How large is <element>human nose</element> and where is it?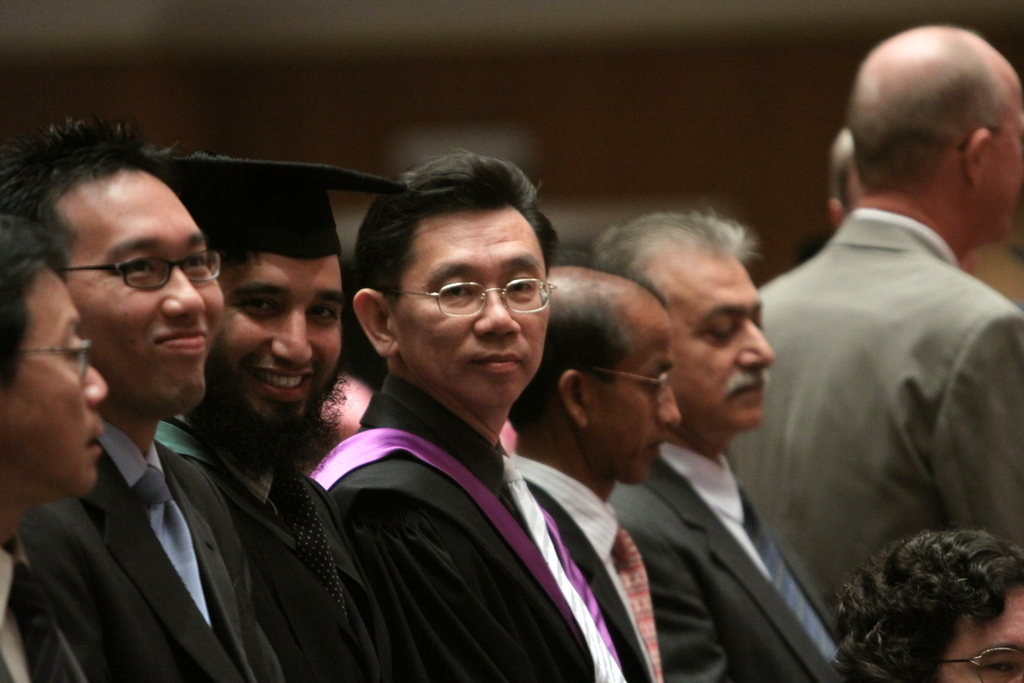
Bounding box: pyautogui.locateOnScreen(161, 263, 209, 320).
